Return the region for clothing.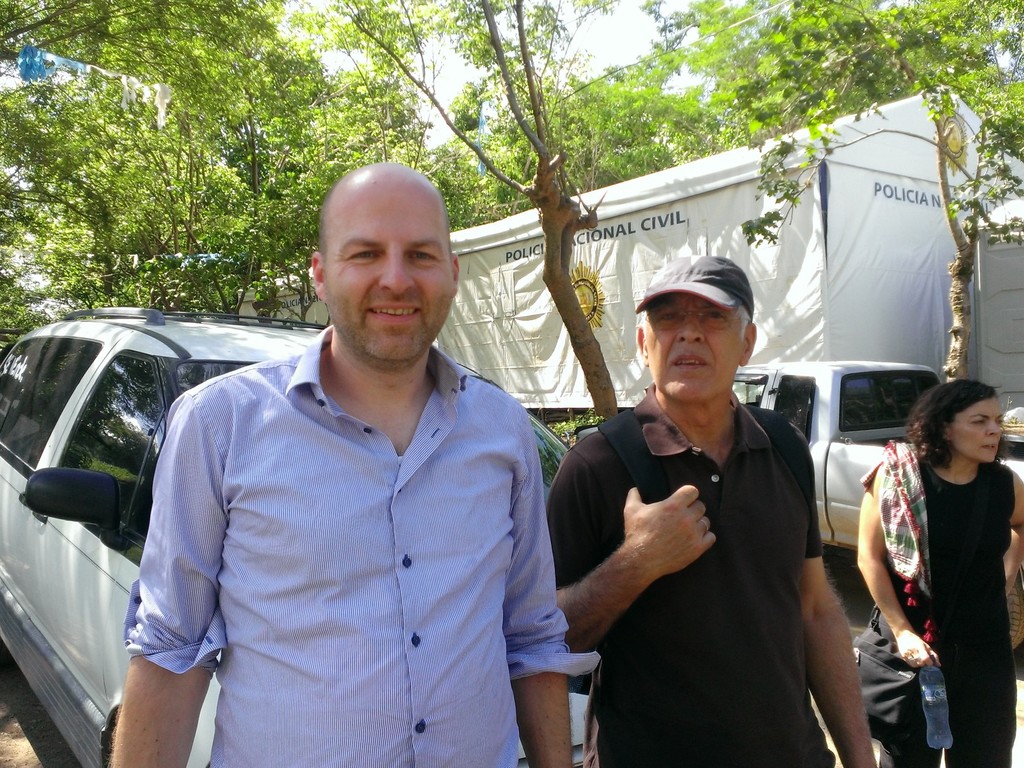
Rect(545, 378, 825, 765).
